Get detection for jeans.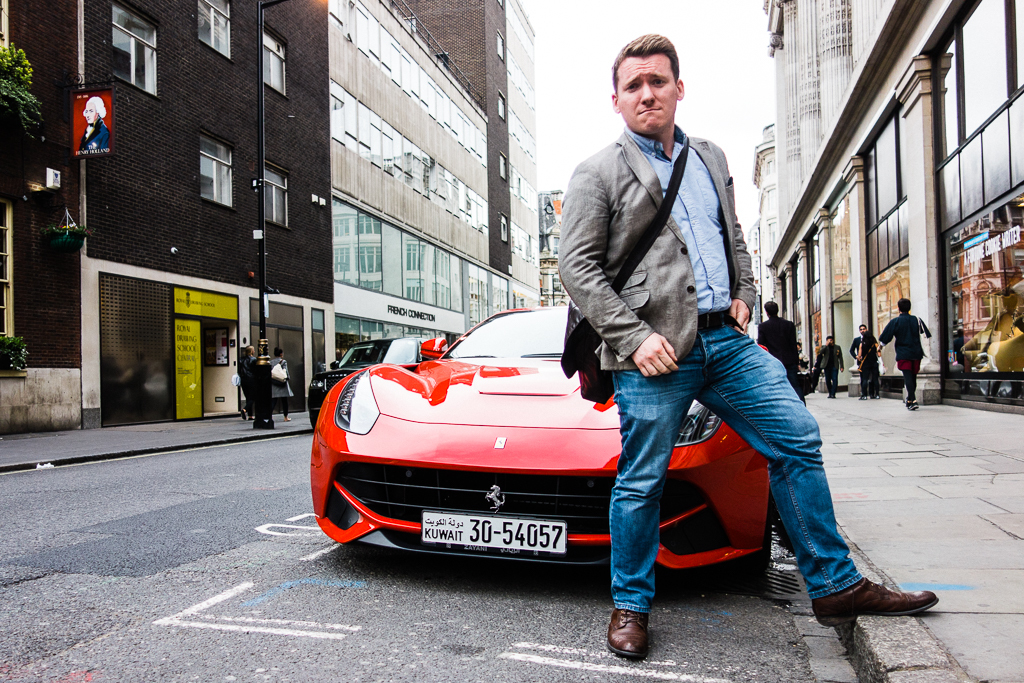
Detection: [x1=858, y1=363, x2=877, y2=392].
